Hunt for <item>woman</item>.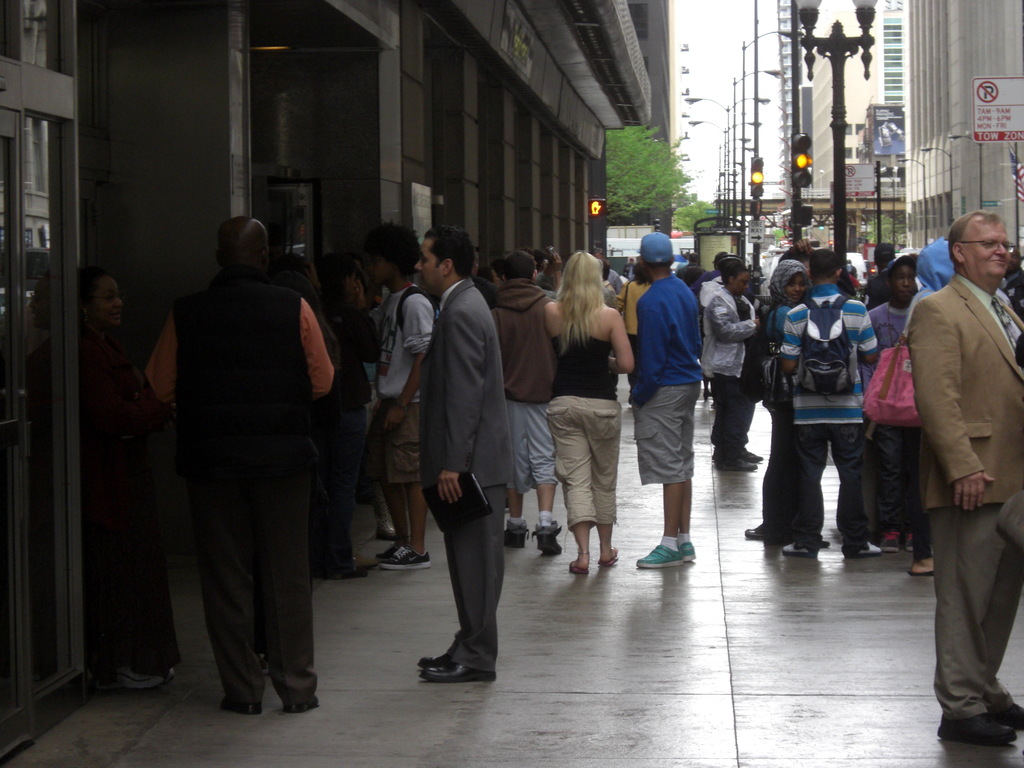
Hunted down at <box>765,260,828,550</box>.
